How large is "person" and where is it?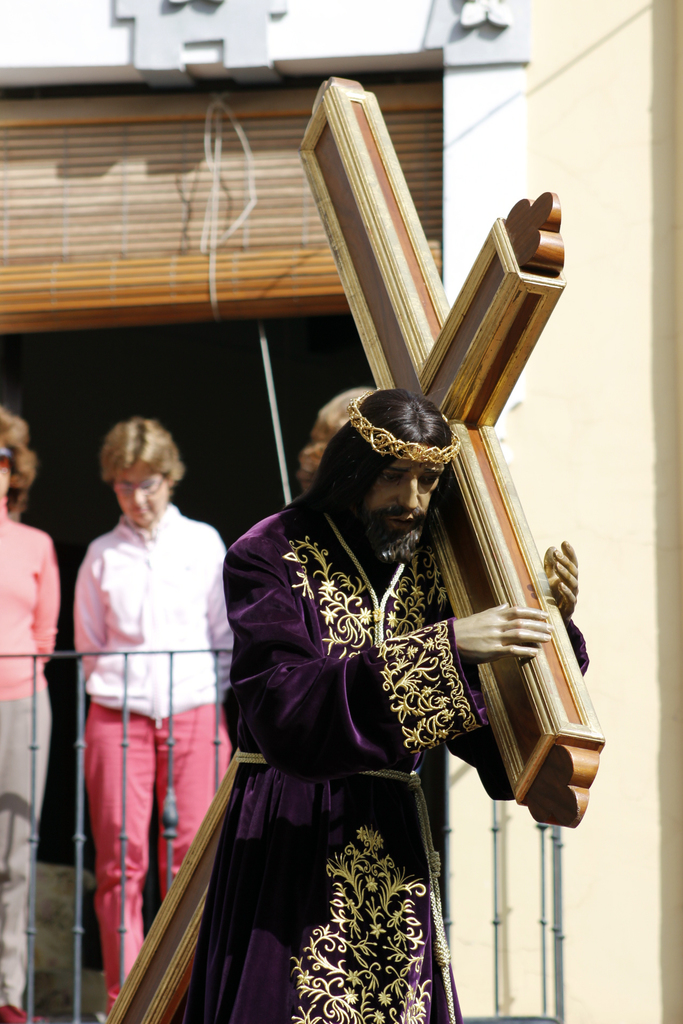
Bounding box: (0, 412, 58, 1023).
